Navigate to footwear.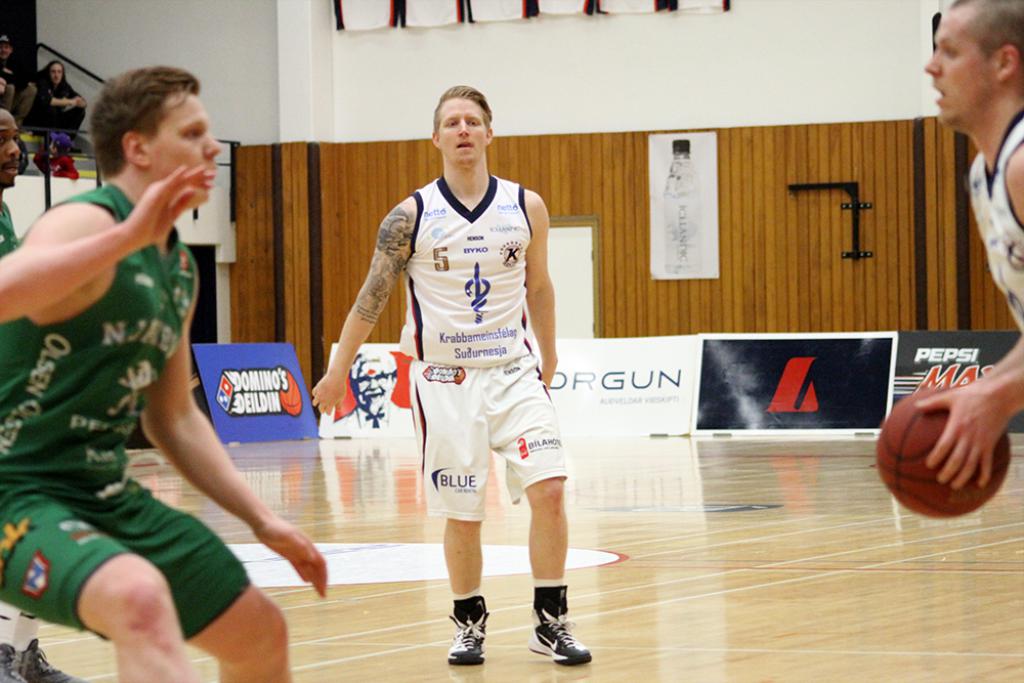
Navigation target: <region>524, 602, 587, 672</region>.
